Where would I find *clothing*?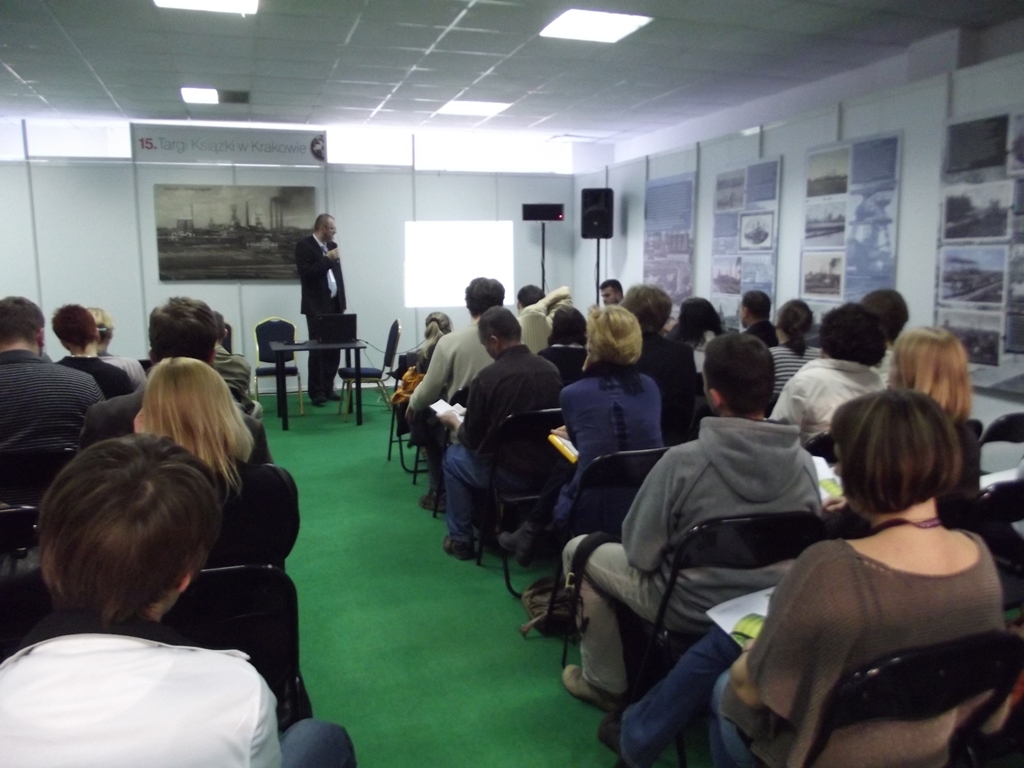
At box=[199, 458, 301, 581].
